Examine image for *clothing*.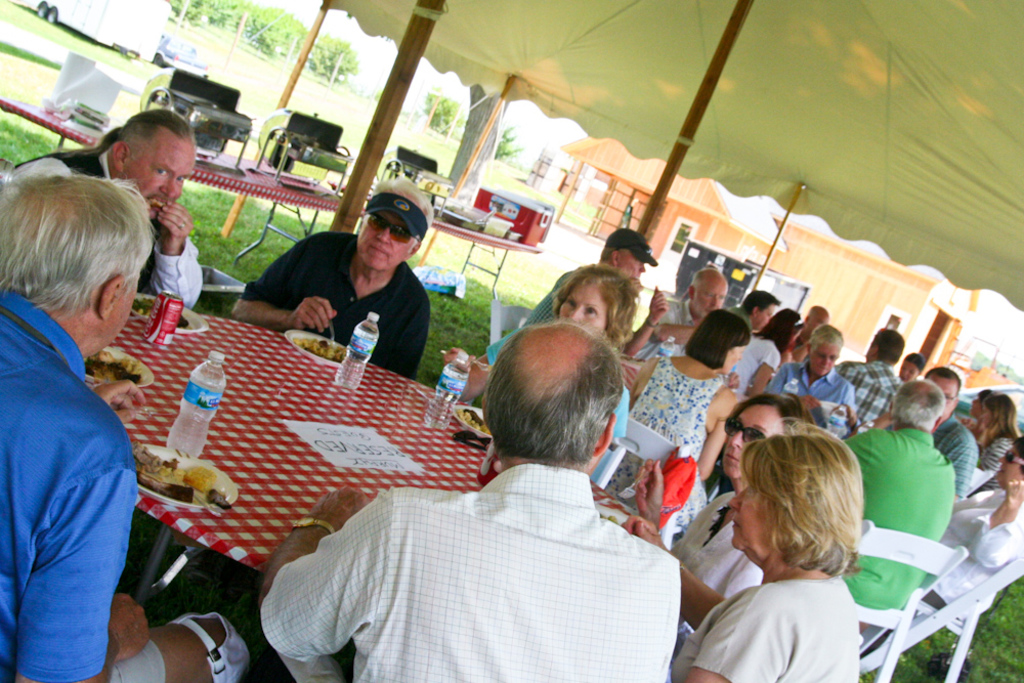
Examination result: <region>723, 336, 779, 403</region>.
